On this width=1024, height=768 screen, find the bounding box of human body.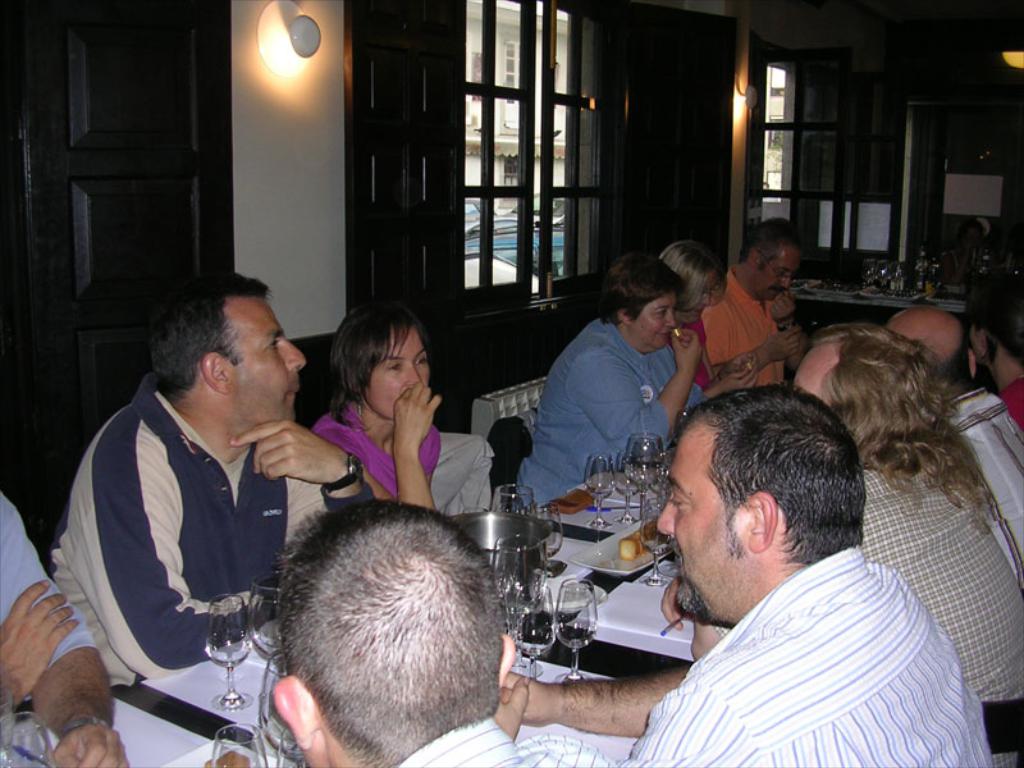
Bounding box: 628, 230, 756, 388.
